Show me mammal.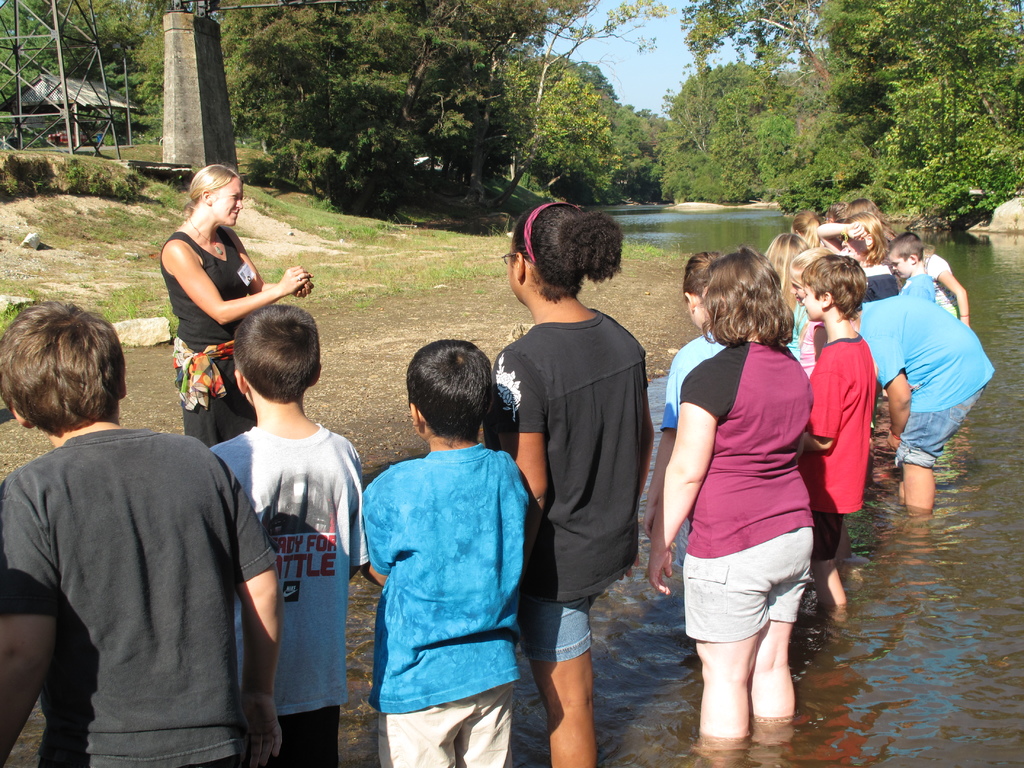
mammal is here: [657,271,840,724].
